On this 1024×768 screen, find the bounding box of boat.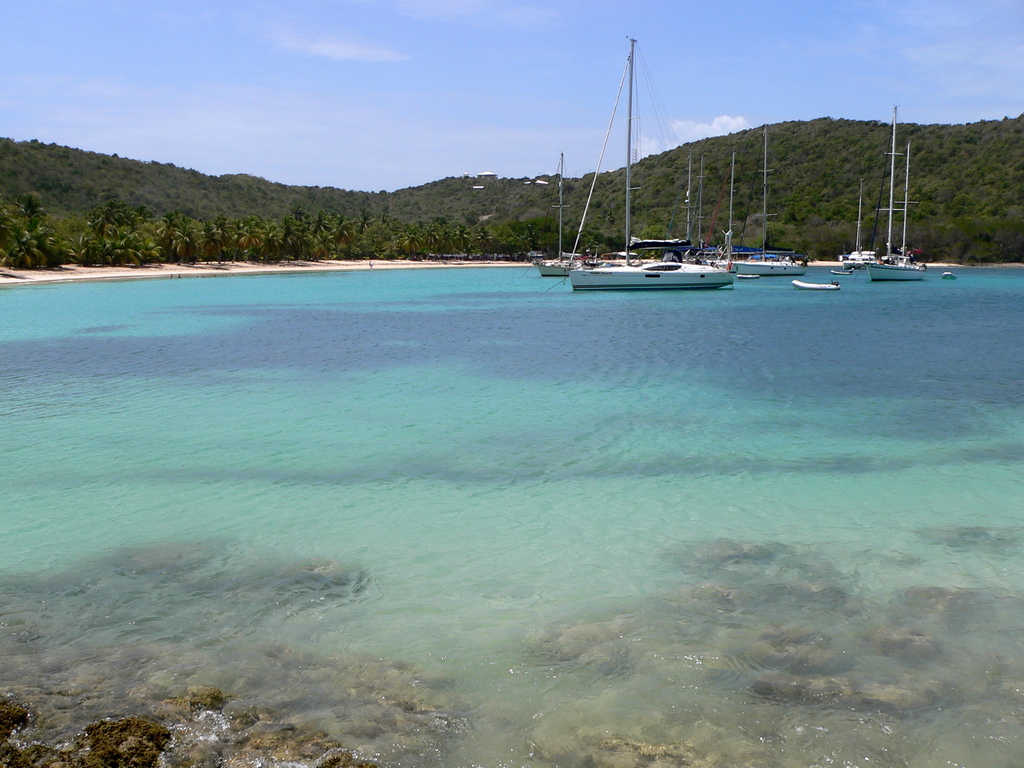
Bounding box: Rect(534, 150, 579, 279).
